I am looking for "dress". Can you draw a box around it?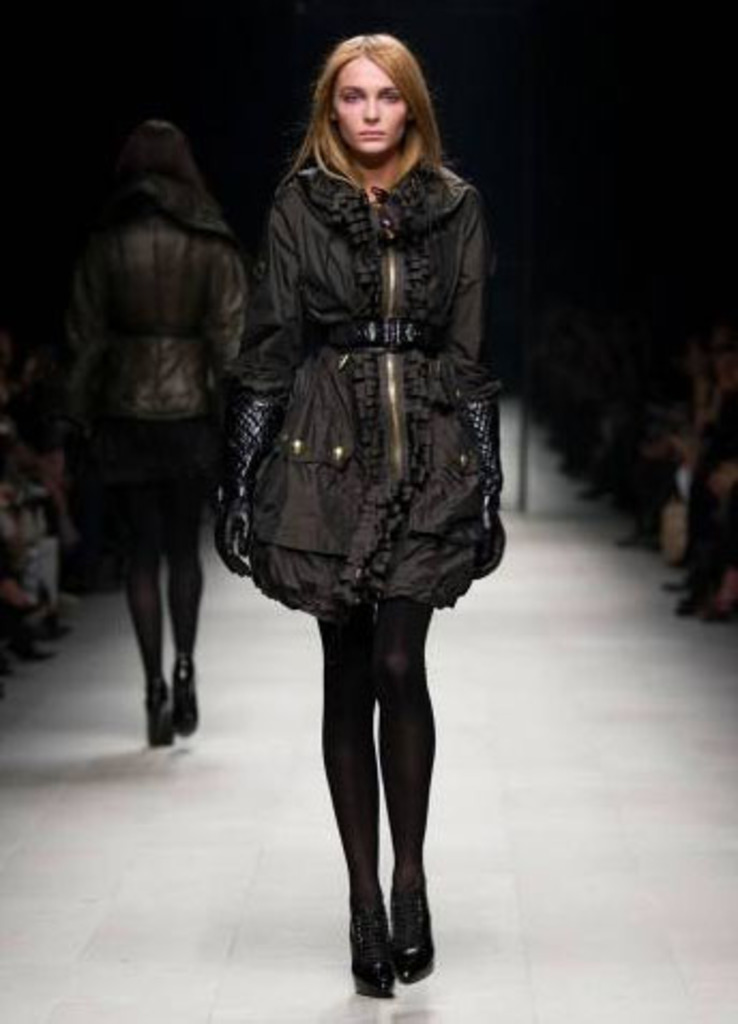
Sure, the bounding box is left=227, top=167, right=502, bottom=614.
